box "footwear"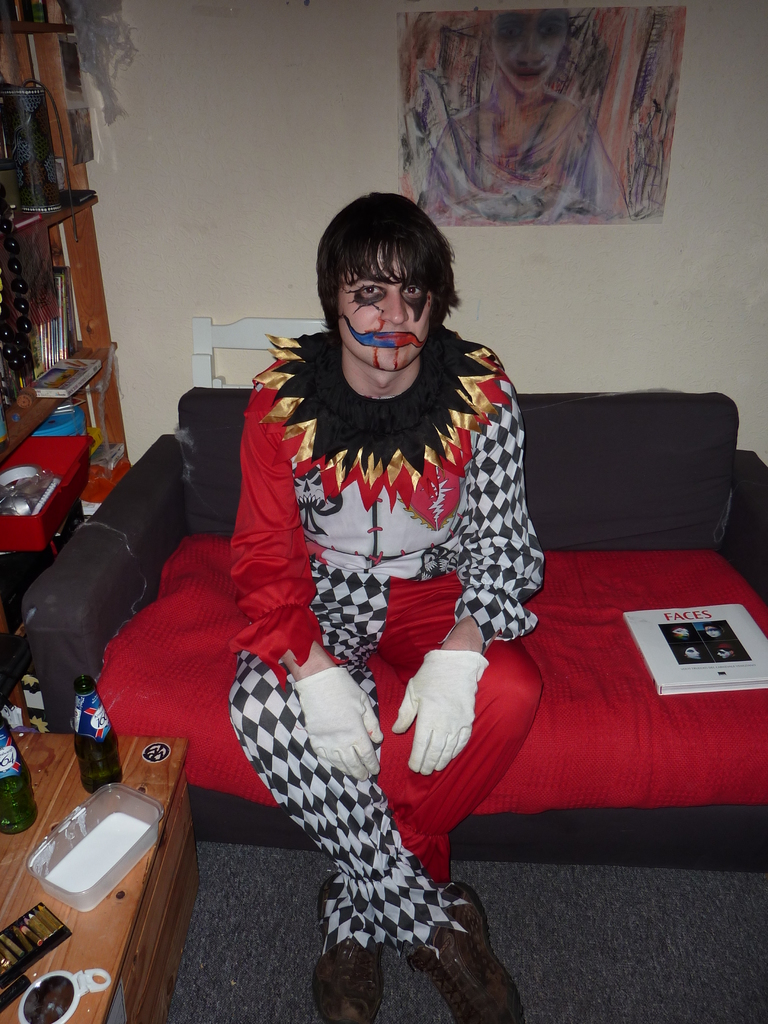
310 869 382 1023
